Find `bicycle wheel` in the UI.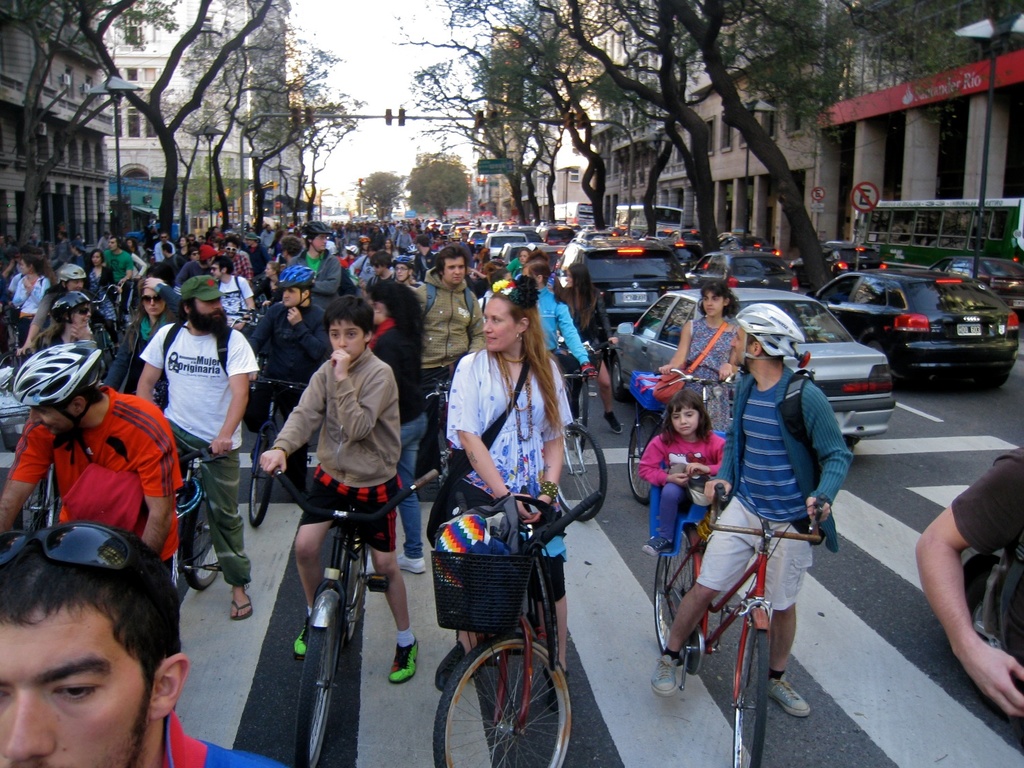
UI element at <box>341,540,366,647</box>.
